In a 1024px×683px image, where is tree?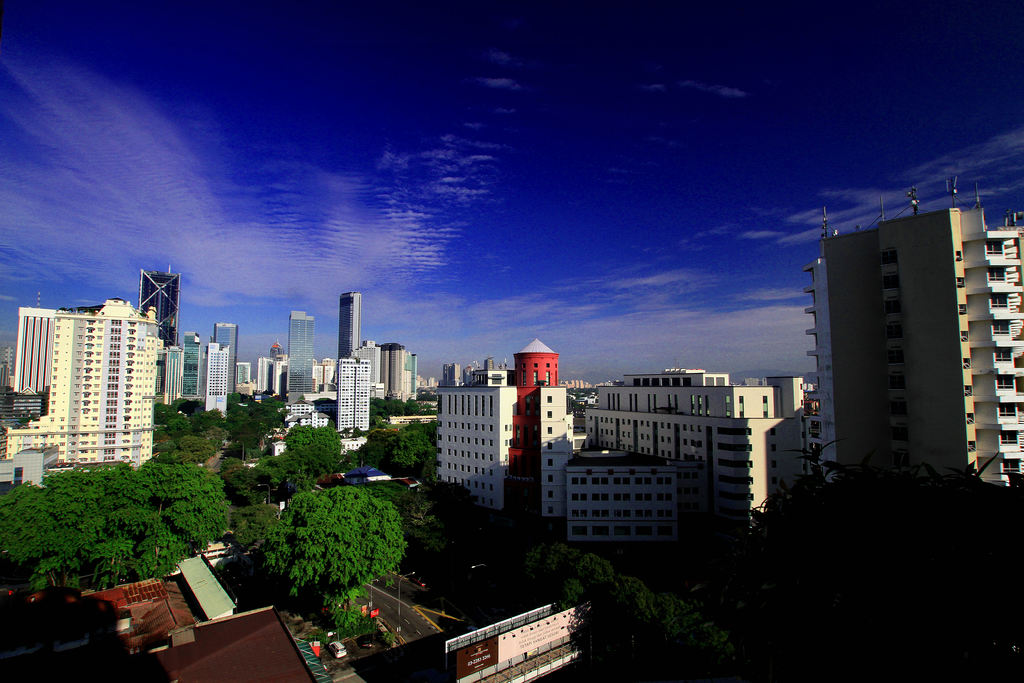
bbox(394, 425, 446, 473).
